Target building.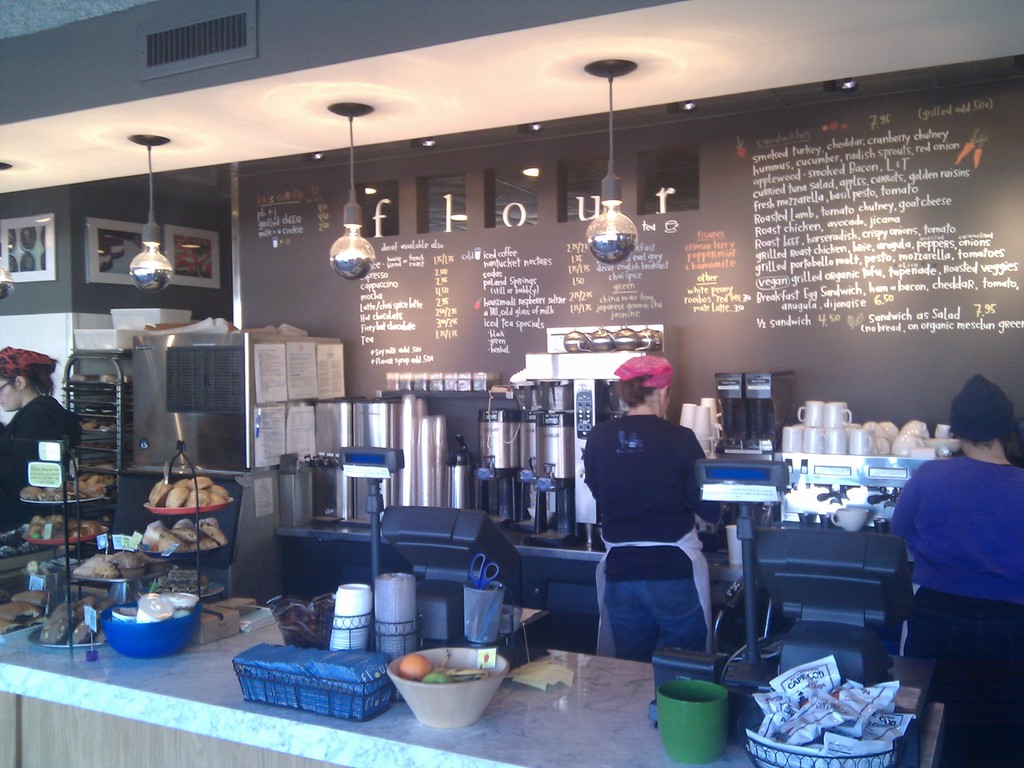
Target region: (x1=0, y1=0, x2=1023, y2=767).
